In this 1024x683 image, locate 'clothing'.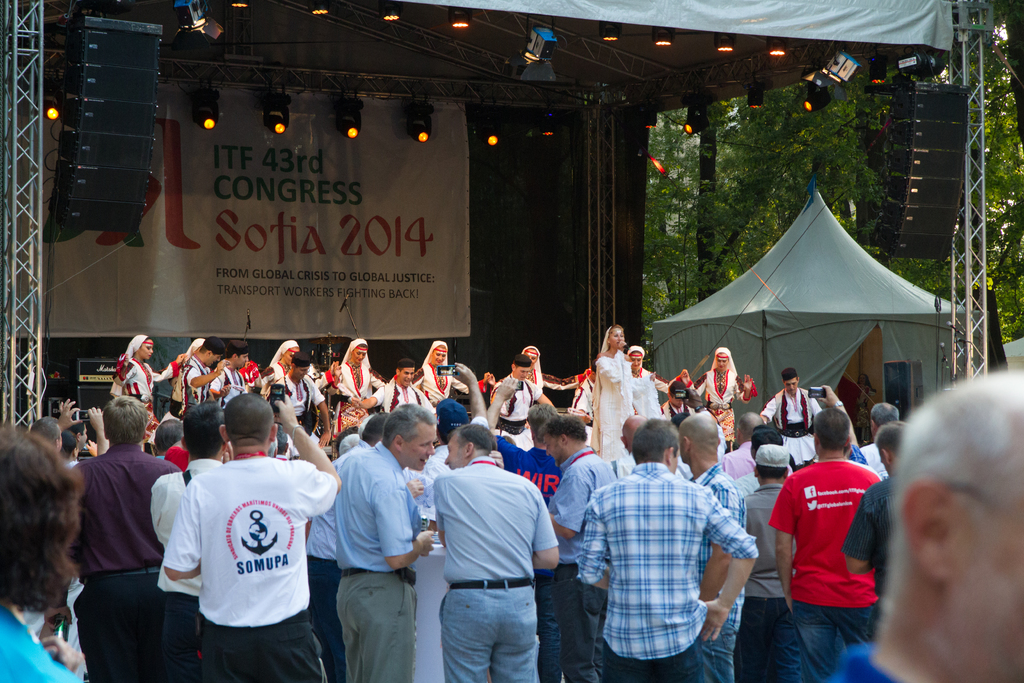
Bounding box: (x1=517, y1=365, x2=588, y2=386).
